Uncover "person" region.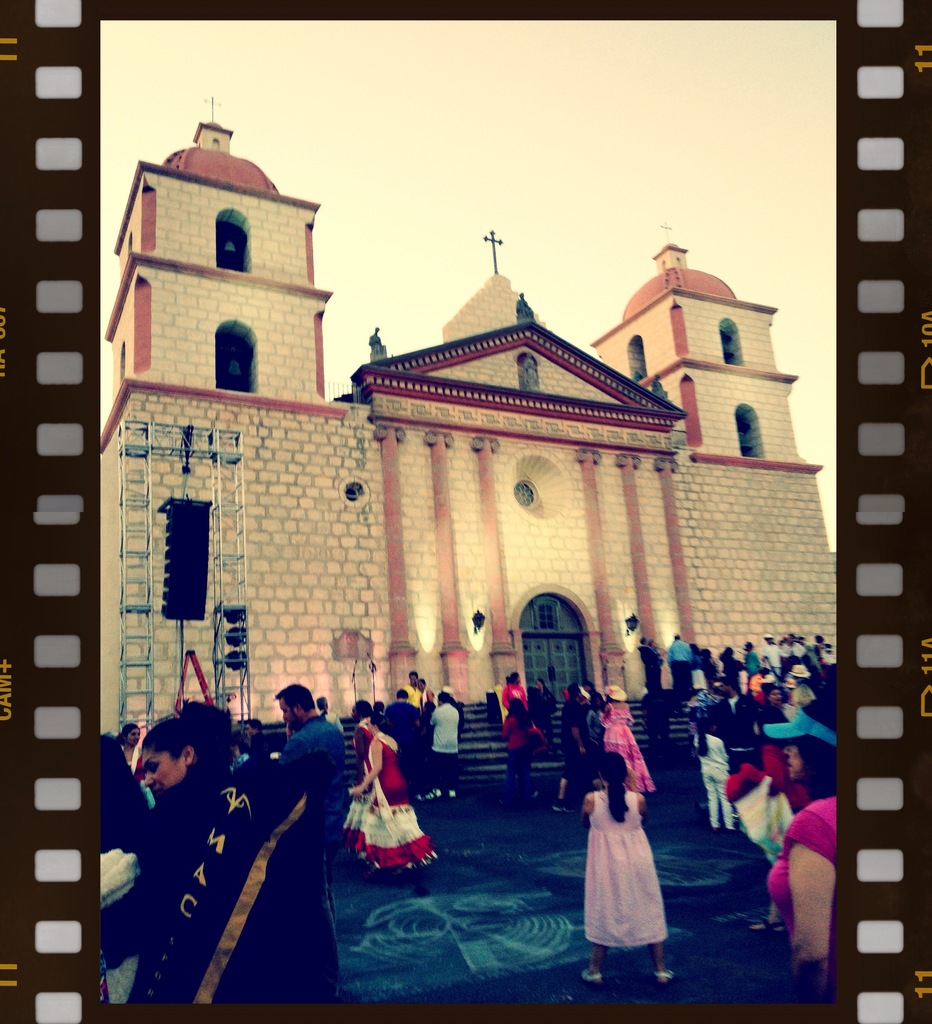
Uncovered: rect(348, 694, 434, 898).
